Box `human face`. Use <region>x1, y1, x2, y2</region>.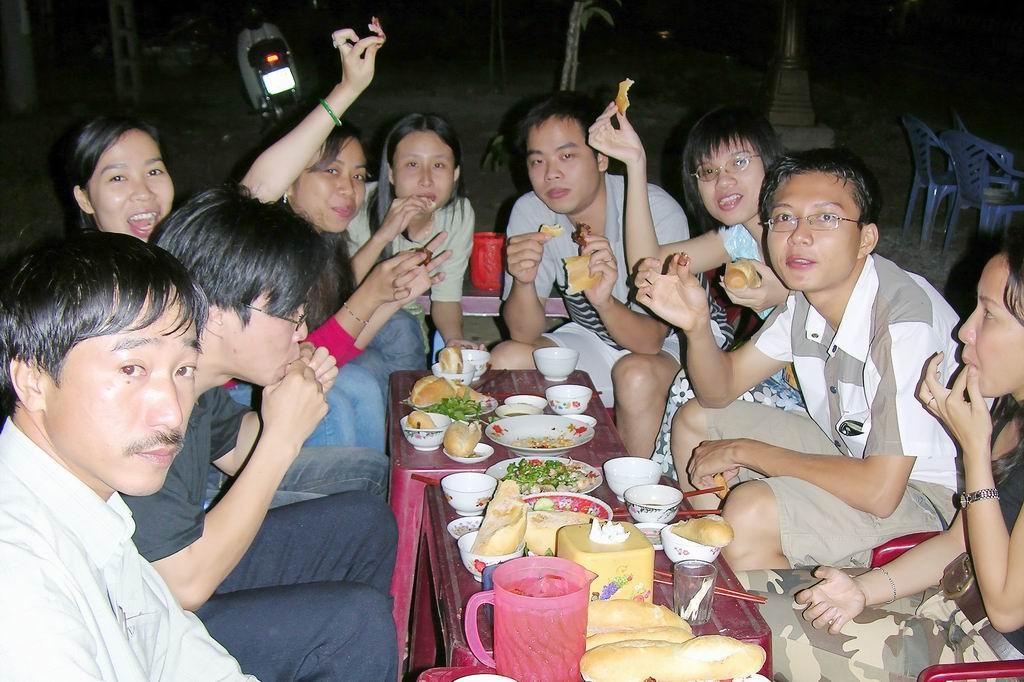
<region>44, 297, 201, 493</region>.
